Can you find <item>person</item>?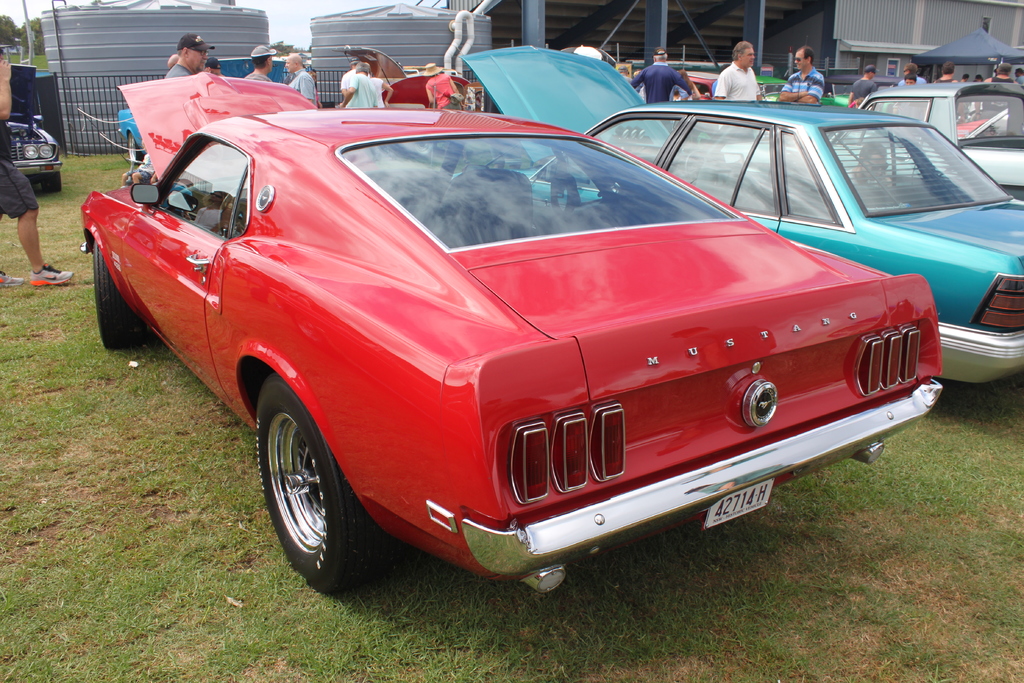
Yes, bounding box: l=340, t=72, r=388, b=105.
